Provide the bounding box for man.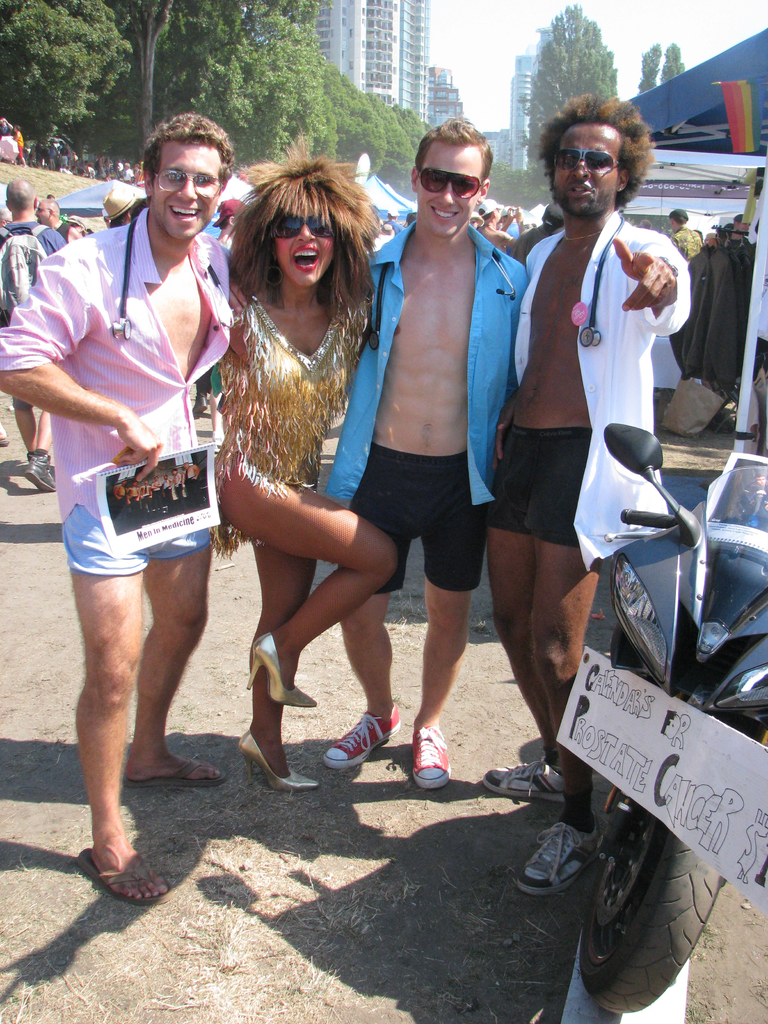
477 195 526 259.
